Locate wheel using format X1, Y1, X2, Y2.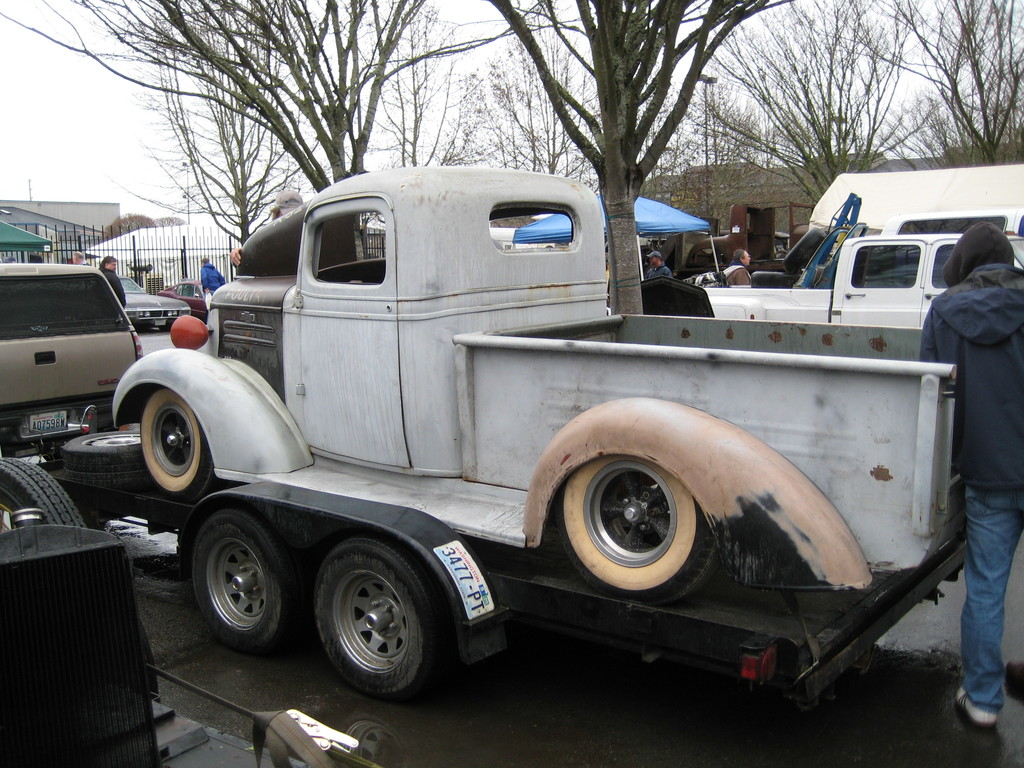
0, 457, 86, 525.
